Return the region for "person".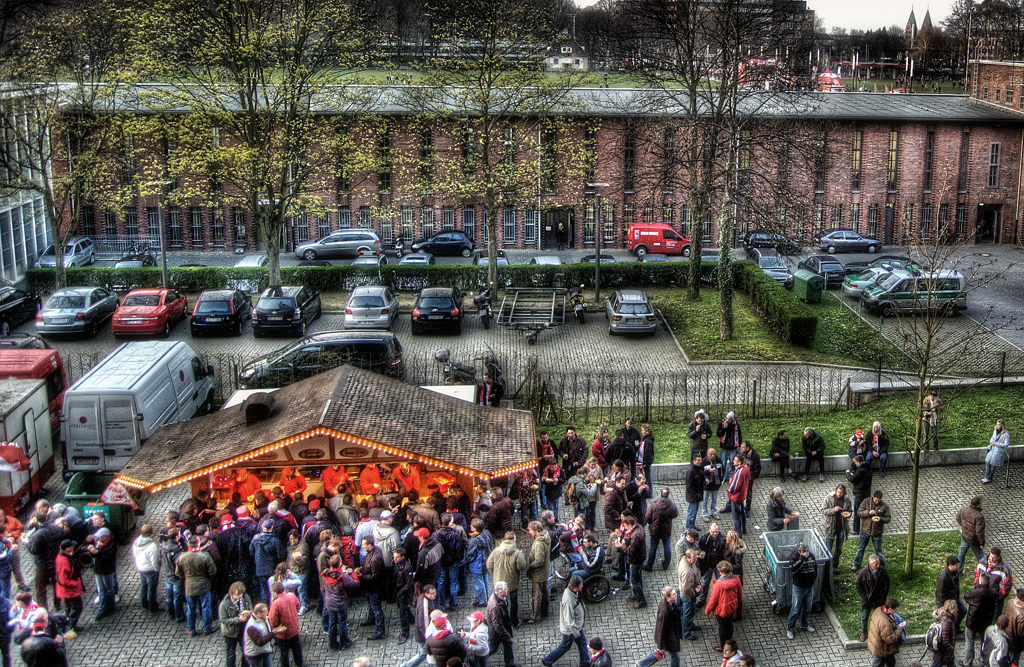
(768,429,795,483).
